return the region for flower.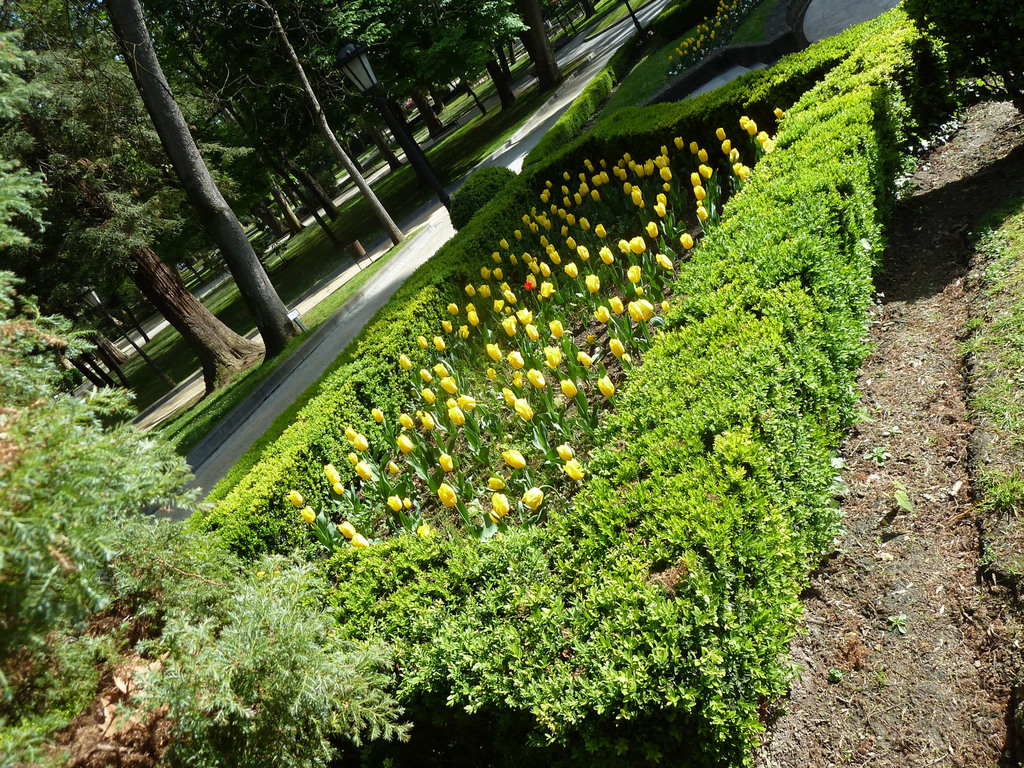
locate(447, 399, 455, 406).
